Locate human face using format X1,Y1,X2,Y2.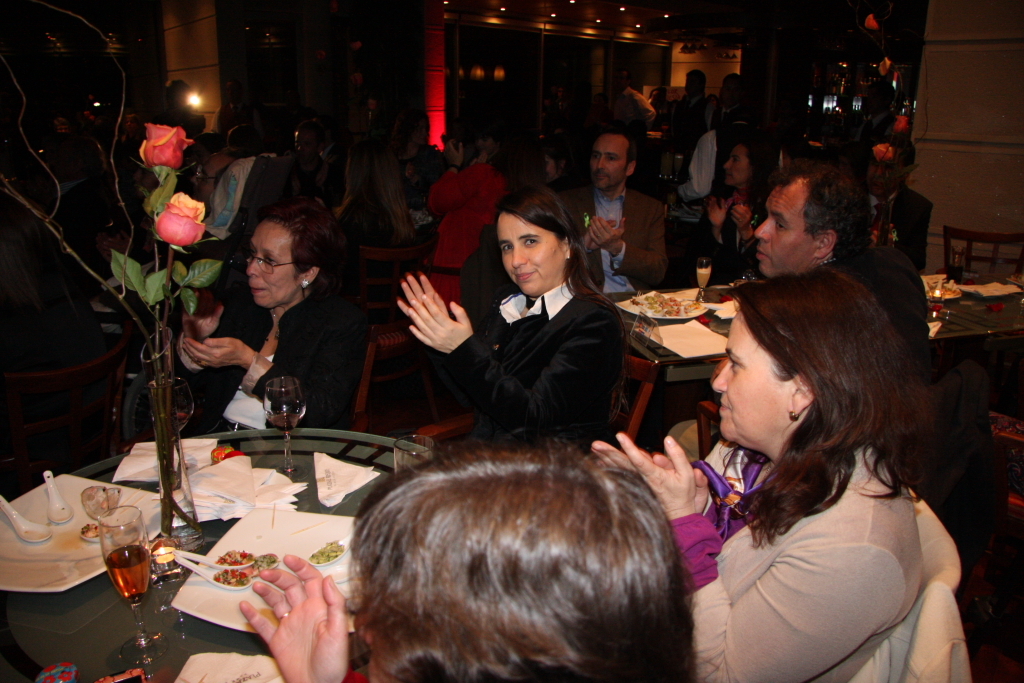
493,216,563,288.
